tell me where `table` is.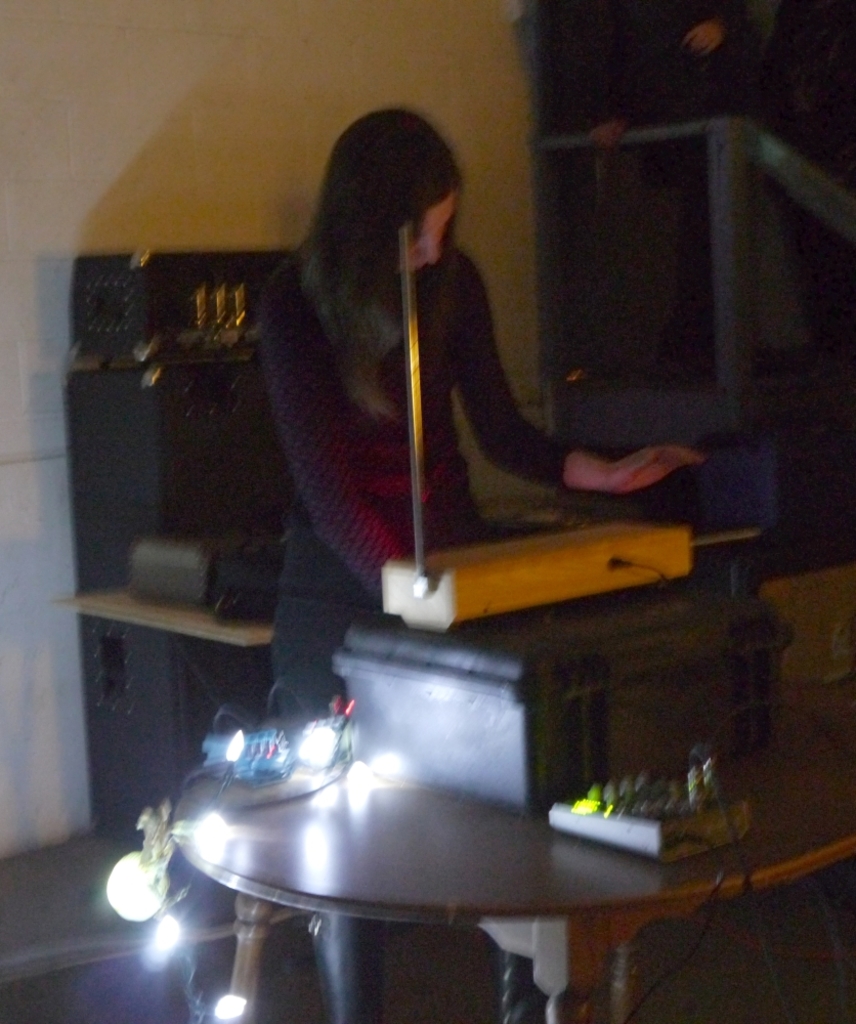
`table` is at locate(53, 523, 280, 847).
